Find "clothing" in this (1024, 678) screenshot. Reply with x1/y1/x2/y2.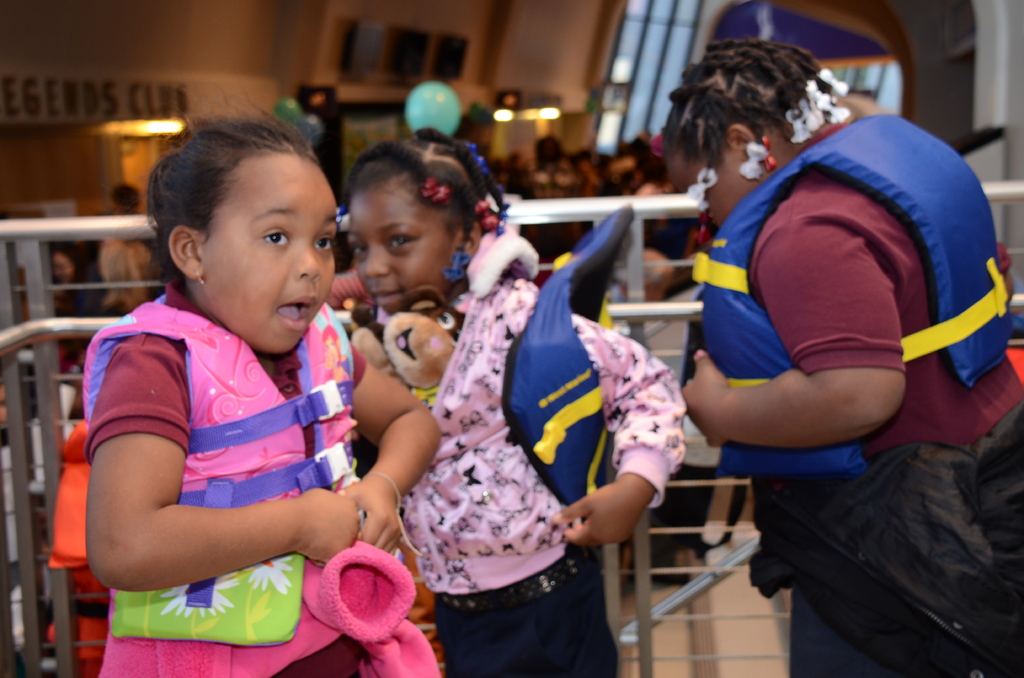
677/110/998/595.
